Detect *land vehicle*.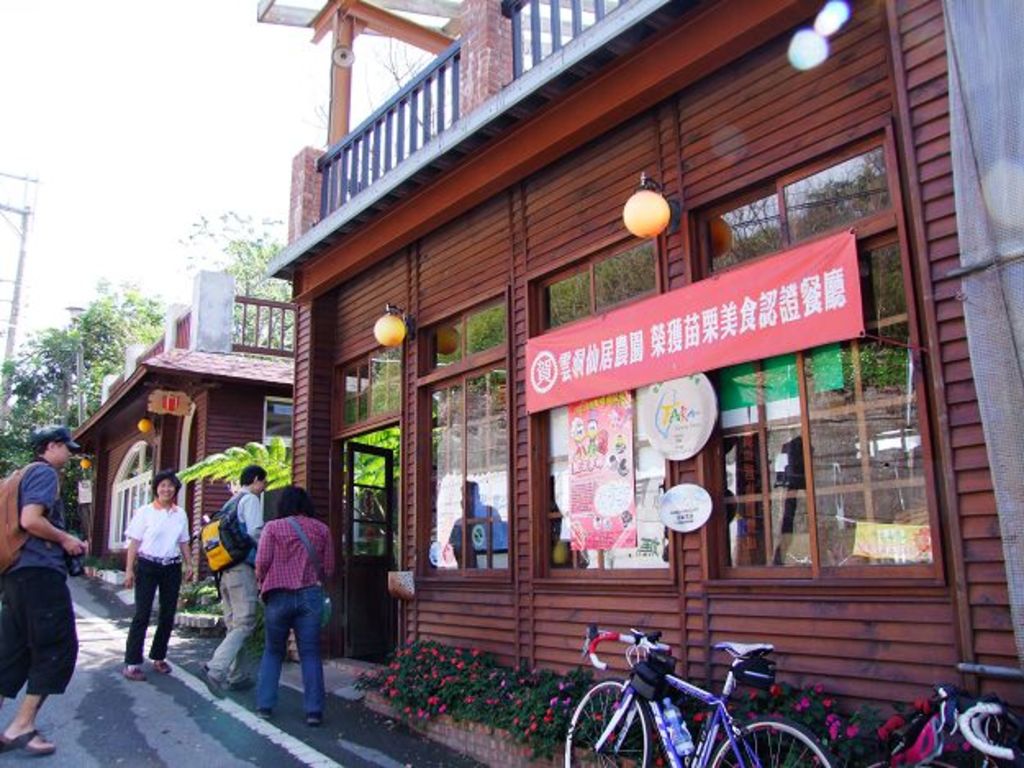
Detected at x1=867 y1=691 x2=1022 y2=766.
